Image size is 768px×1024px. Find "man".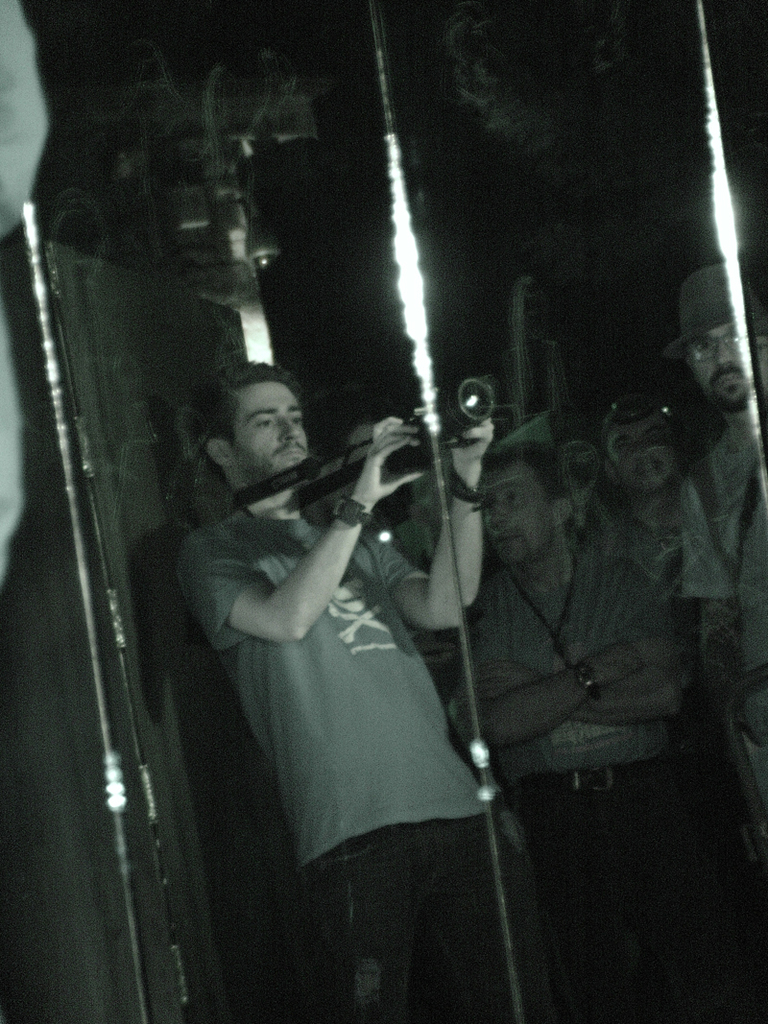
locate(455, 438, 688, 1023).
